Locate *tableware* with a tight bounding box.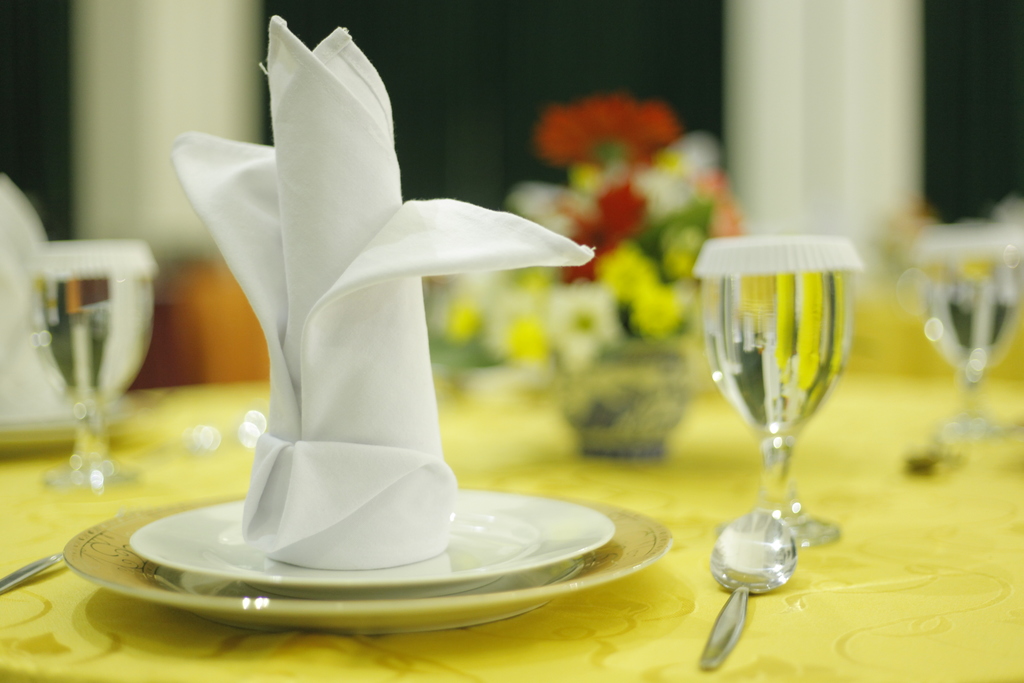
5, 232, 168, 504.
